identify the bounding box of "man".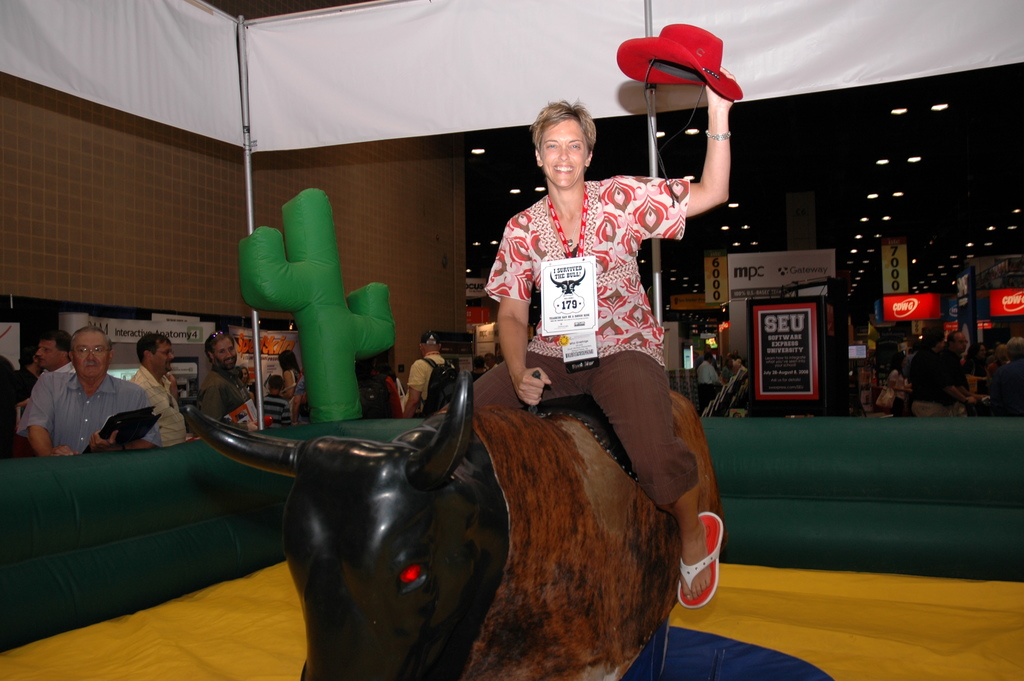
[left=404, top=333, right=457, bottom=417].
